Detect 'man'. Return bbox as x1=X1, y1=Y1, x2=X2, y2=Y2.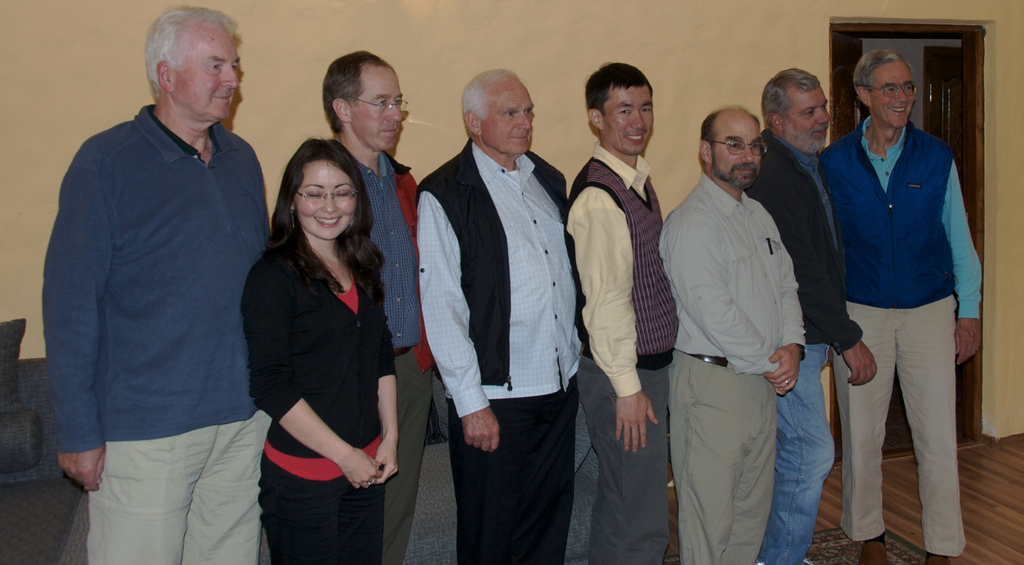
x1=323, y1=52, x2=417, y2=564.
